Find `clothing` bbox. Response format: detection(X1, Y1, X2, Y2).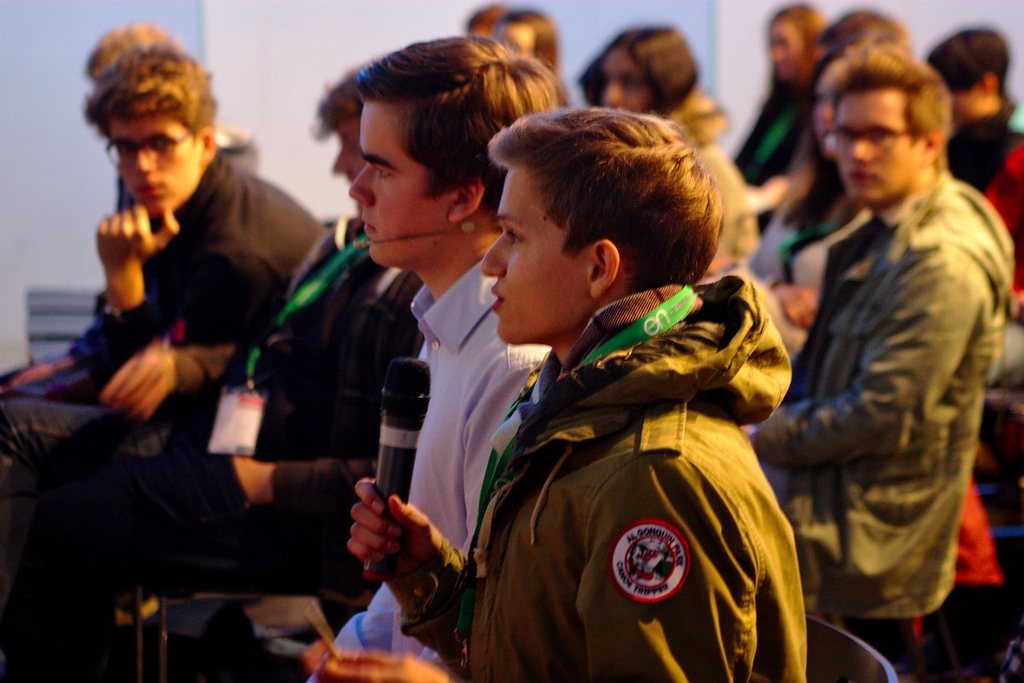
detection(758, 167, 1021, 624).
